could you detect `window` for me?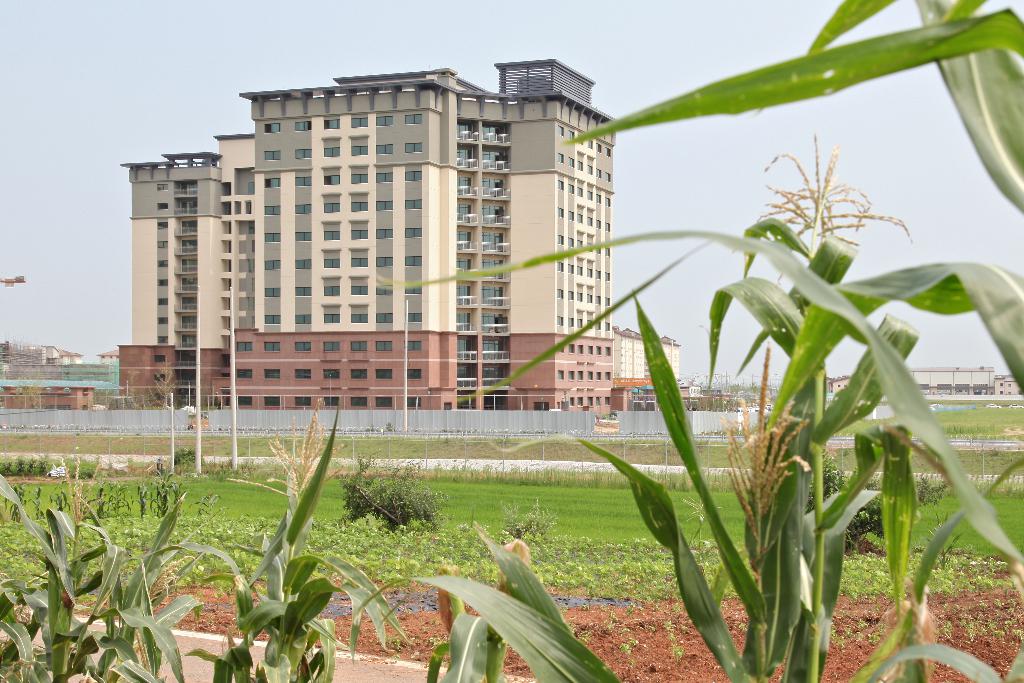
Detection result: 324,341,339,351.
